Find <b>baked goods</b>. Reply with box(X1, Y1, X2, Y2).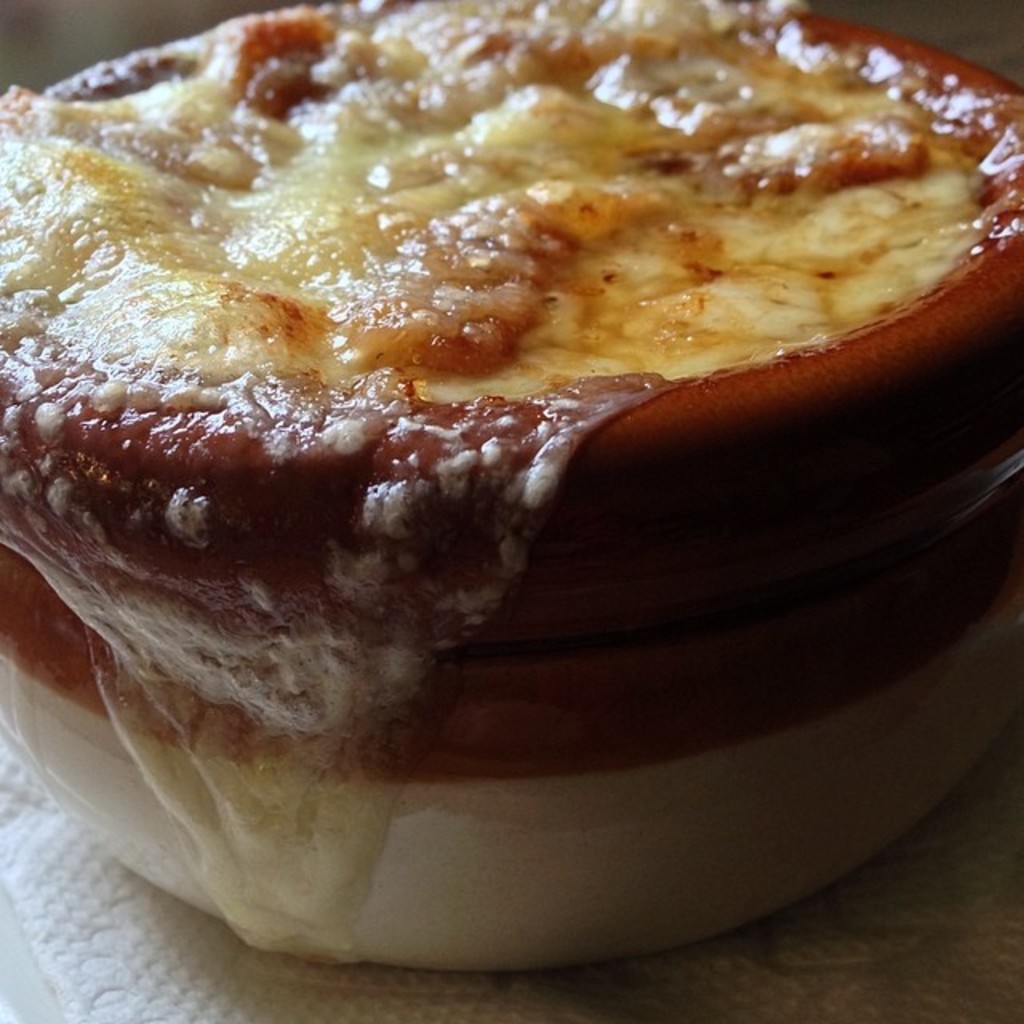
box(5, 0, 1022, 973).
